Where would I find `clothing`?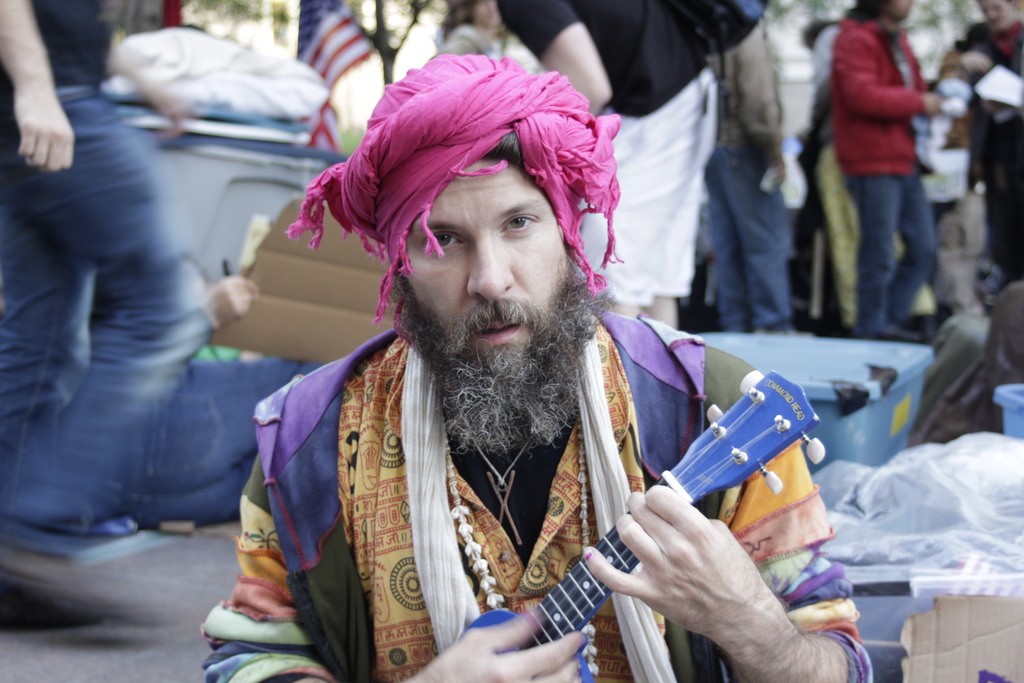
At [x1=100, y1=342, x2=326, y2=528].
